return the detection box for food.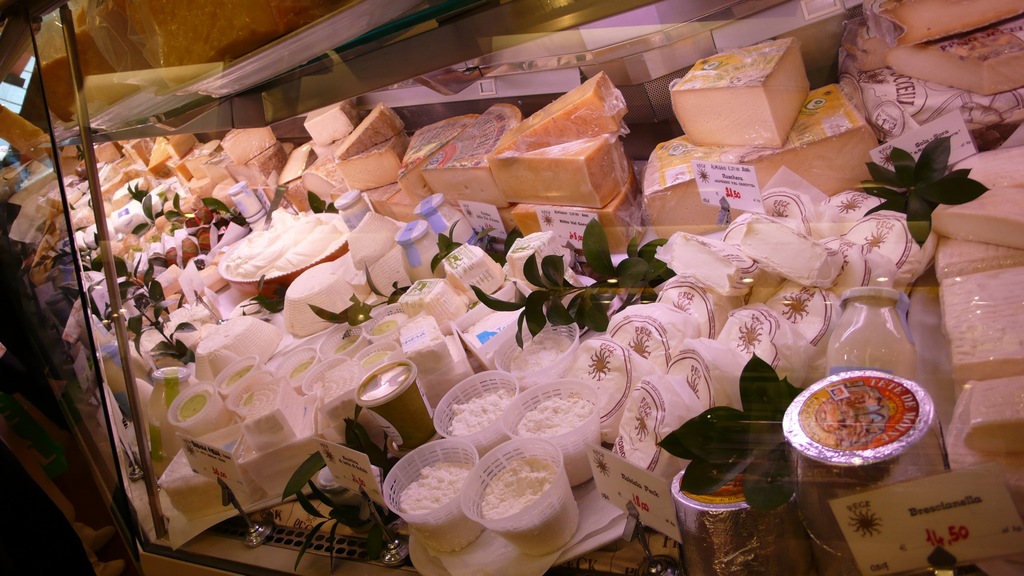
crop(397, 108, 467, 199).
